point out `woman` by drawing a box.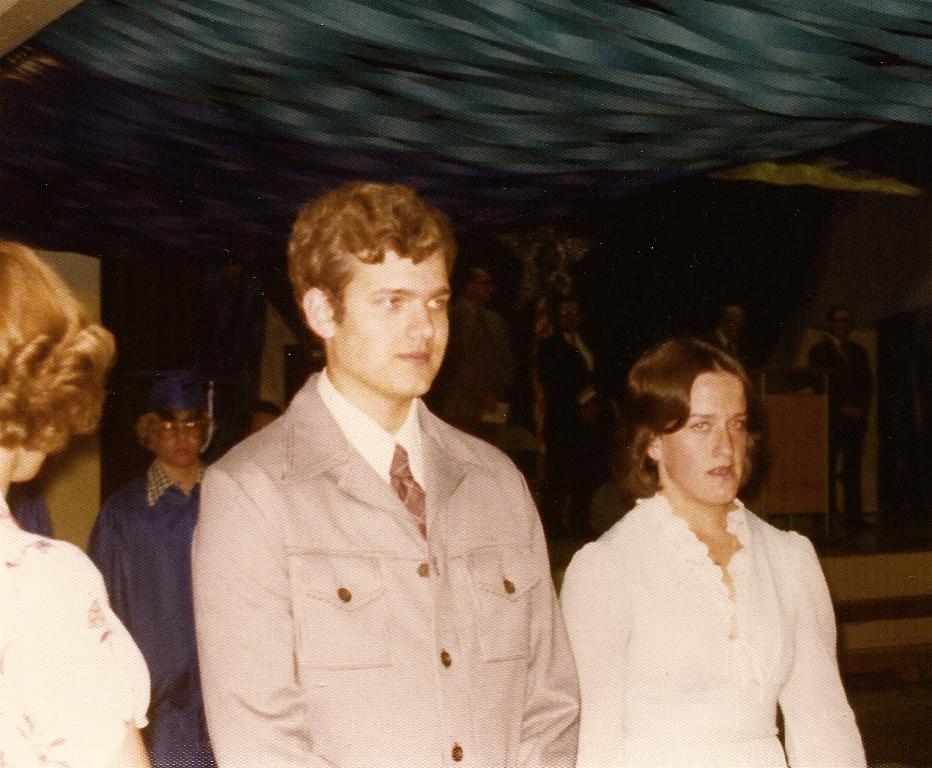
box(721, 299, 769, 381).
